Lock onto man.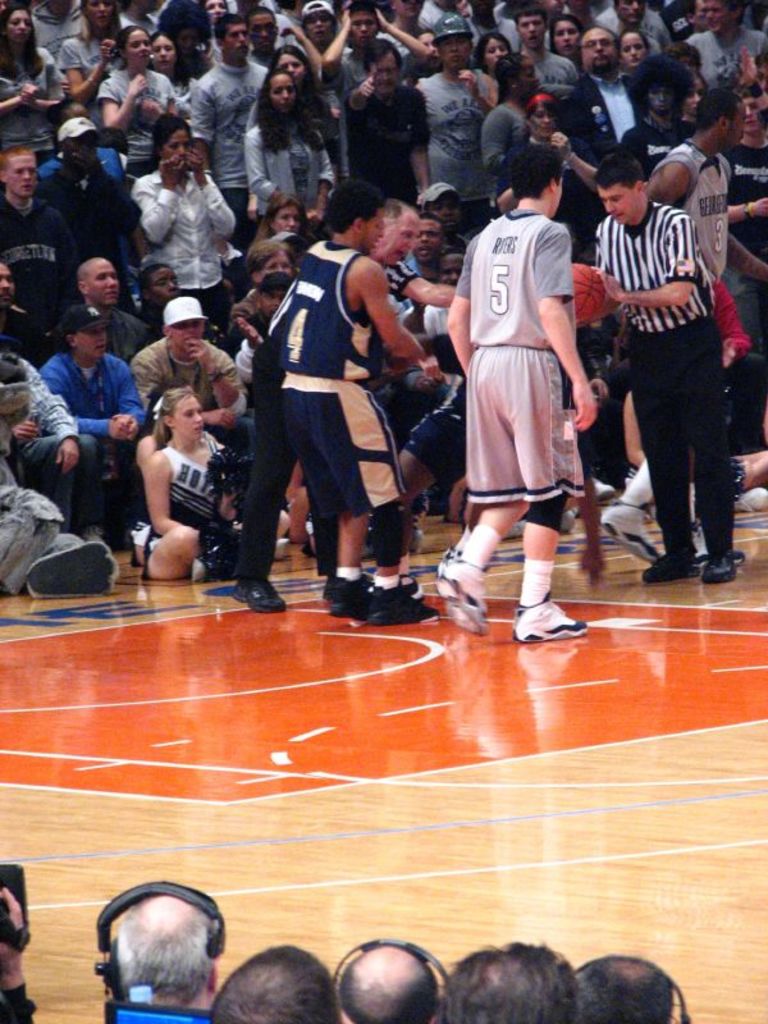
Locked: 266/179/430/623.
